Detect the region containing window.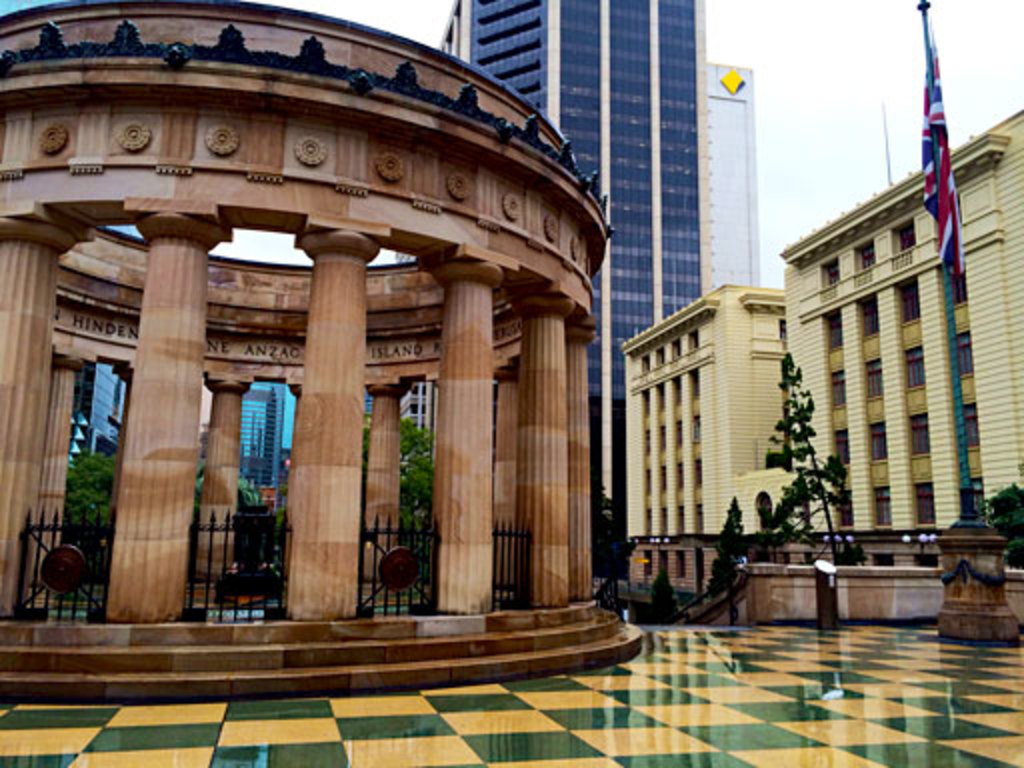
<box>960,408,980,450</box>.
